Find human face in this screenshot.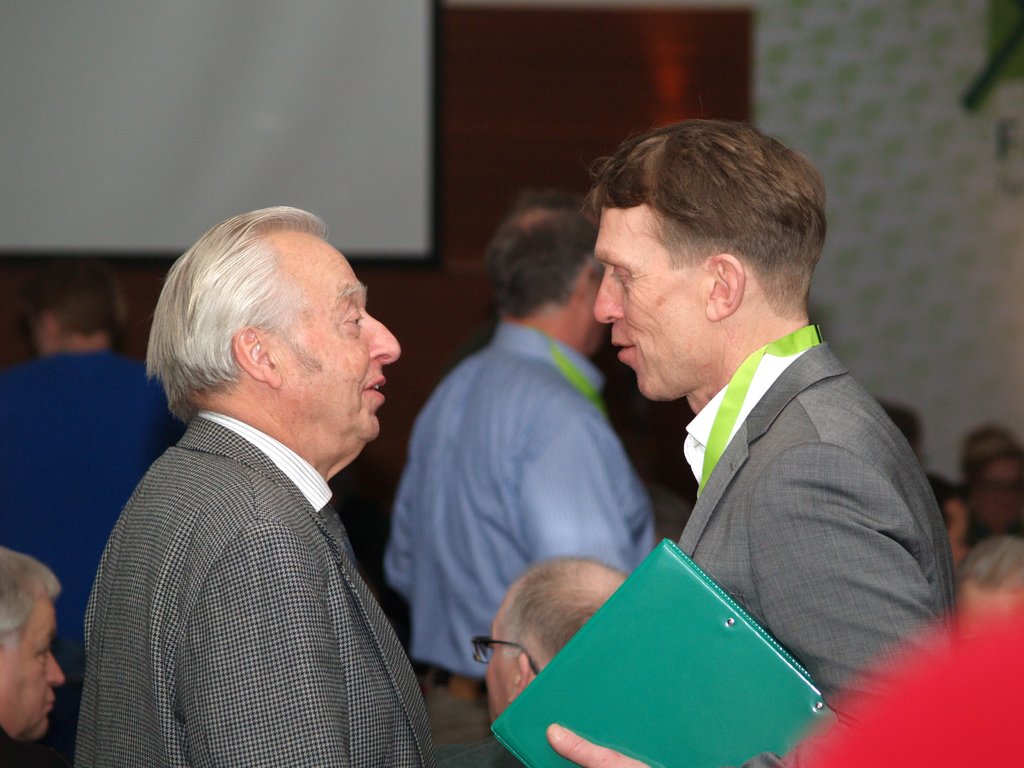
The bounding box for human face is <bbox>268, 234, 402, 445</bbox>.
